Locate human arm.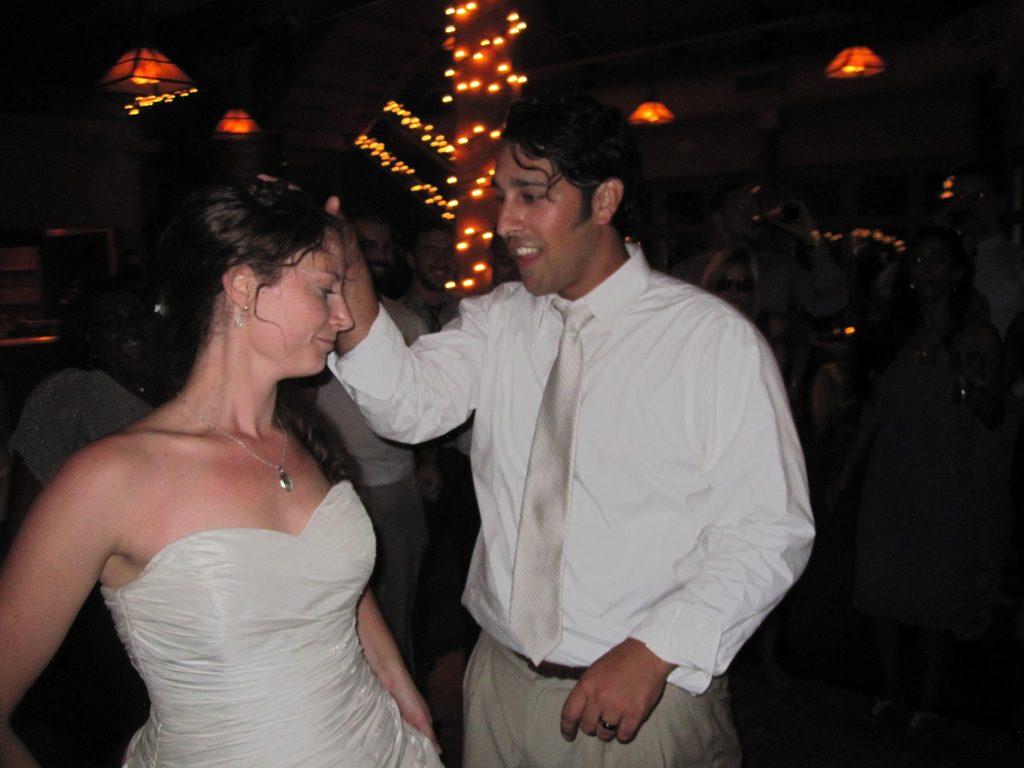
Bounding box: x1=250 y1=166 x2=524 y2=450.
